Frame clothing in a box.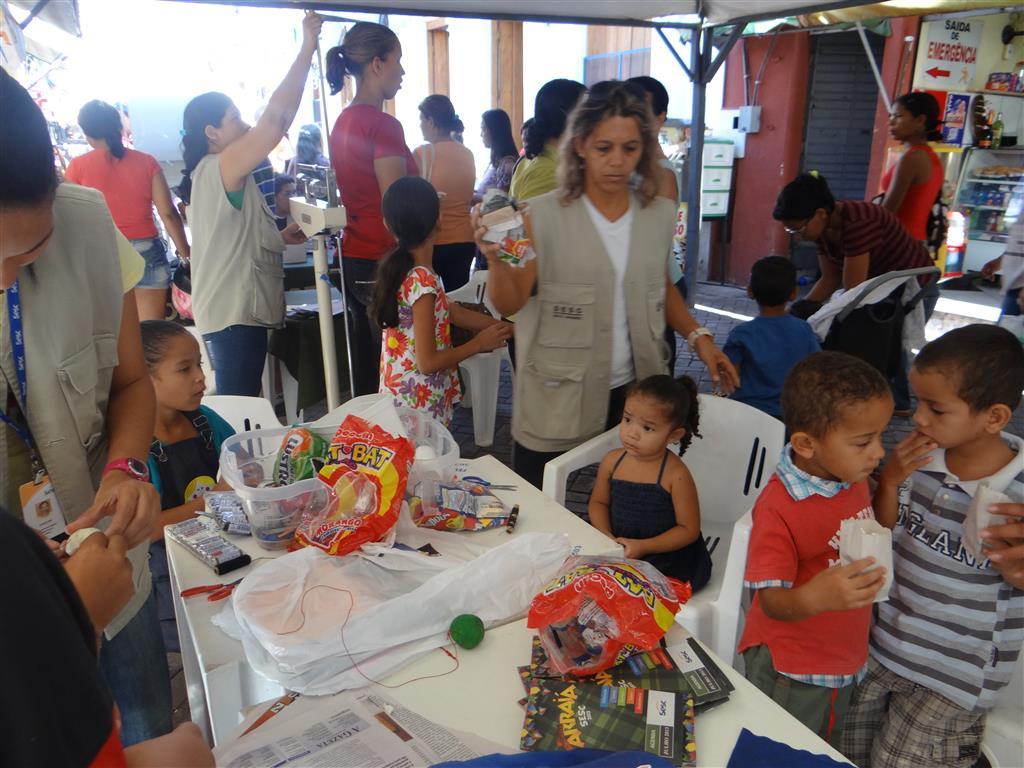
<region>0, 181, 179, 731</region>.
